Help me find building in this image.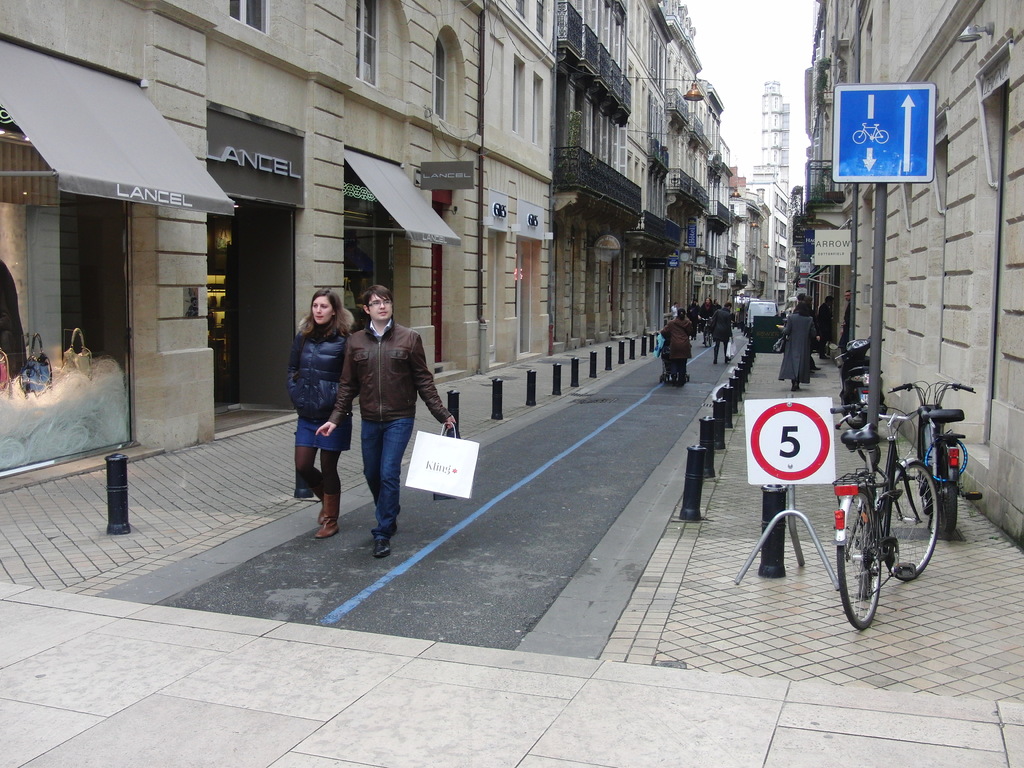
Found it: x1=808 y1=0 x2=1023 y2=550.
